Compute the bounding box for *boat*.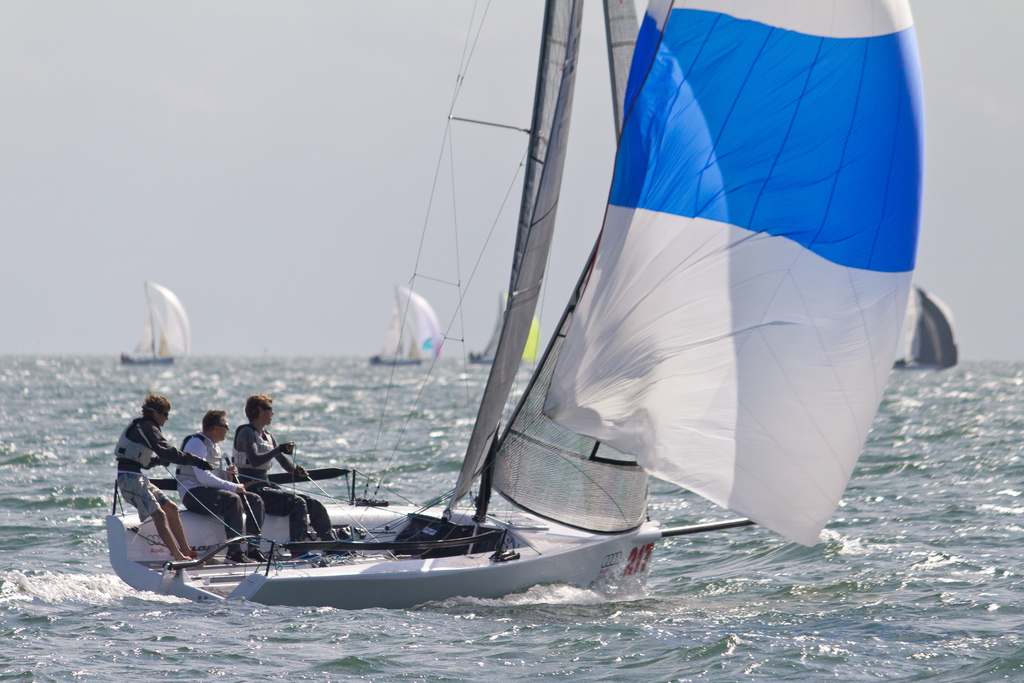
(893, 279, 966, 372).
